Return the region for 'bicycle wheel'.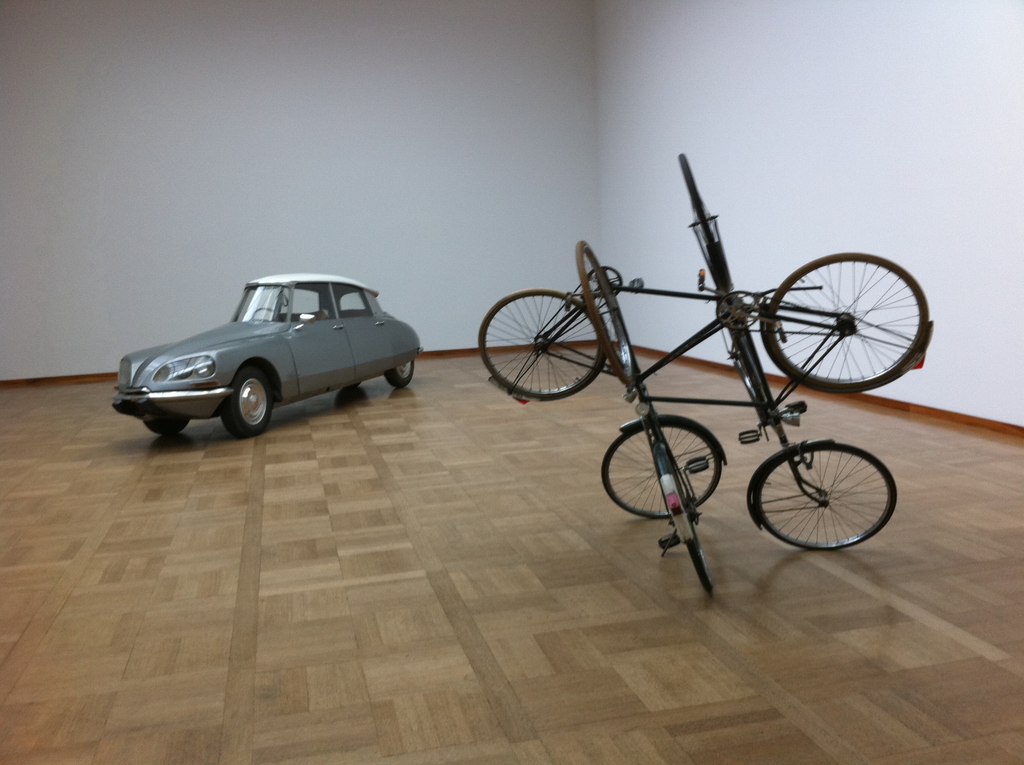
[x1=597, y1=419, x2=725, y2=520].
